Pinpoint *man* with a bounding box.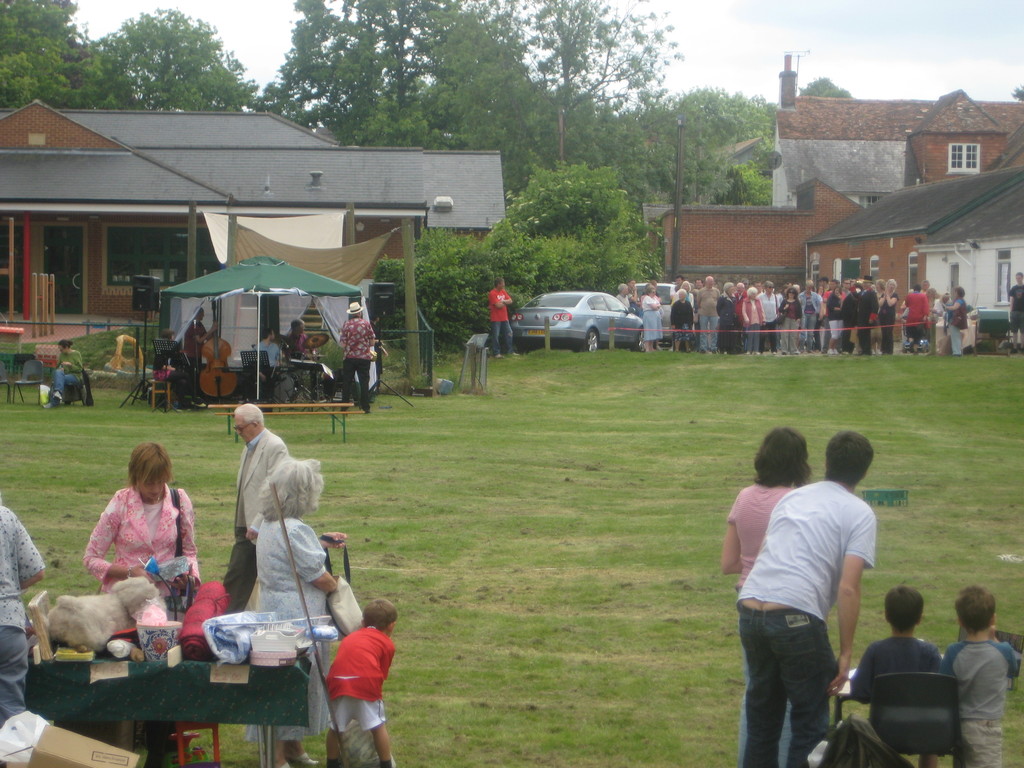
region(820, 279, 838, 352).
